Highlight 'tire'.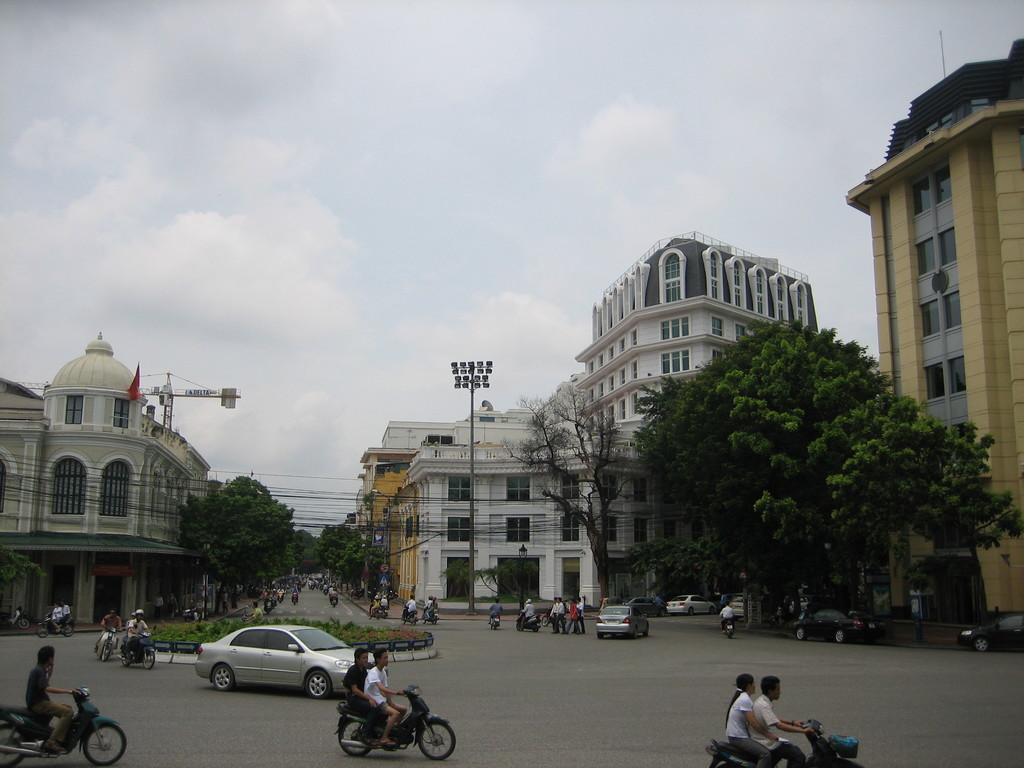
Highlighted region: x1=120 y1=646 x2=136 y2=667.
